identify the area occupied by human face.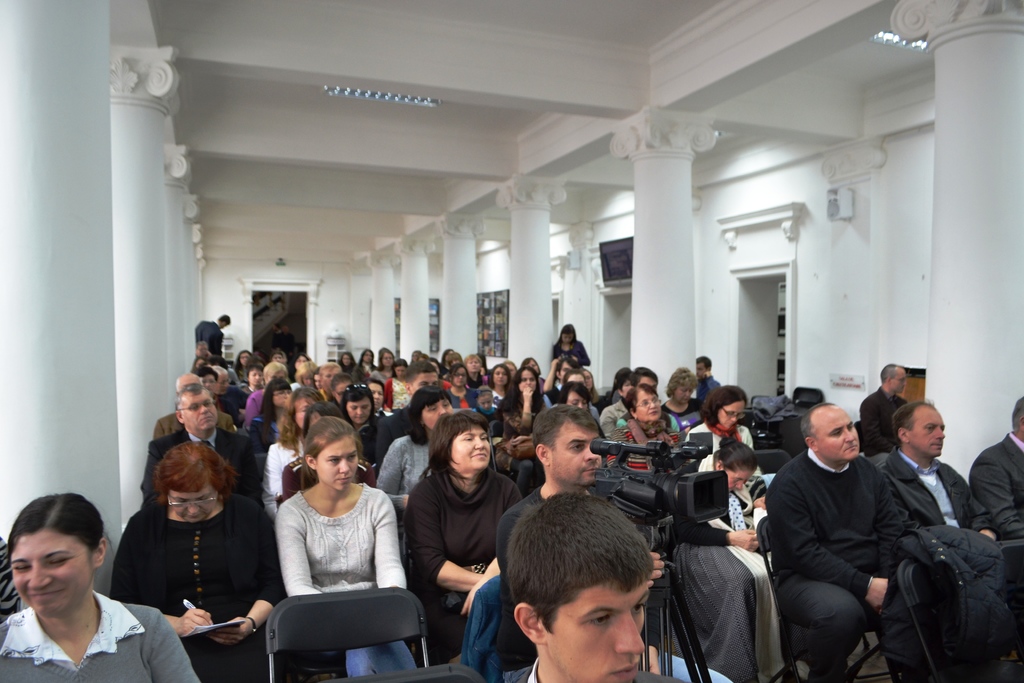
Area: (182,391,220,431).
